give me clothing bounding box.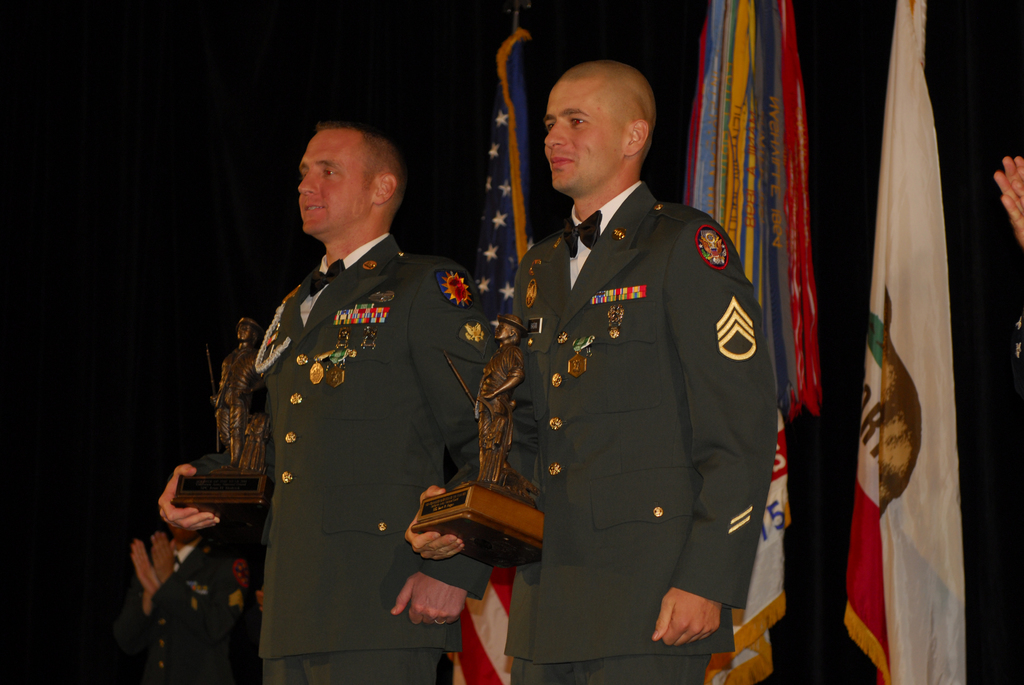
(x1=491, y1=157, x2=778, y2=655).
